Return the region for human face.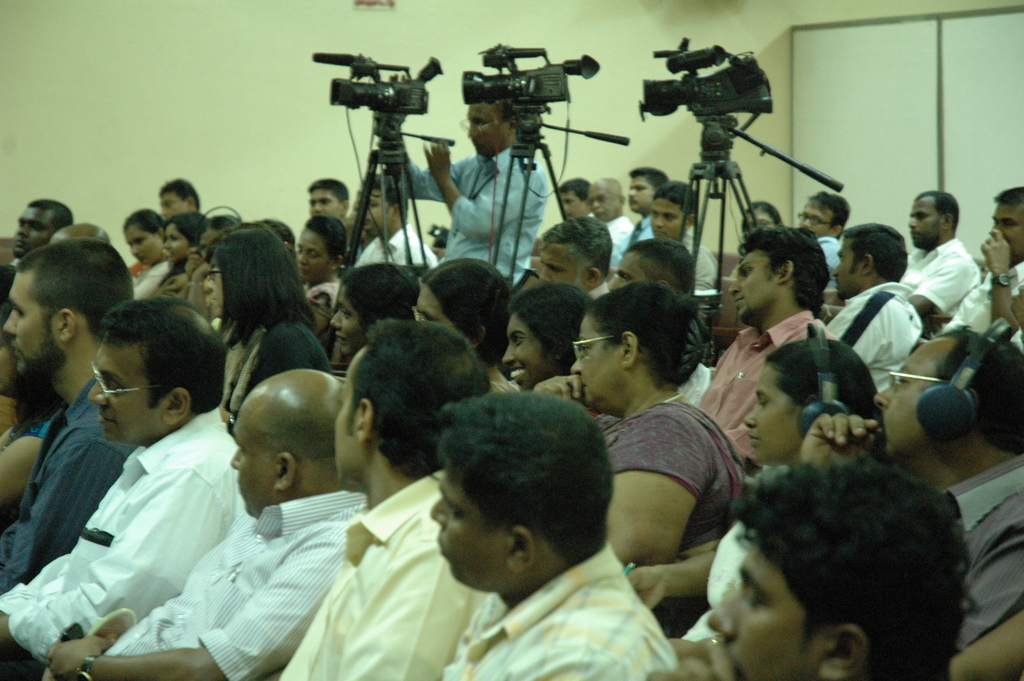
<region>365, 190, 399, 233</region>.
